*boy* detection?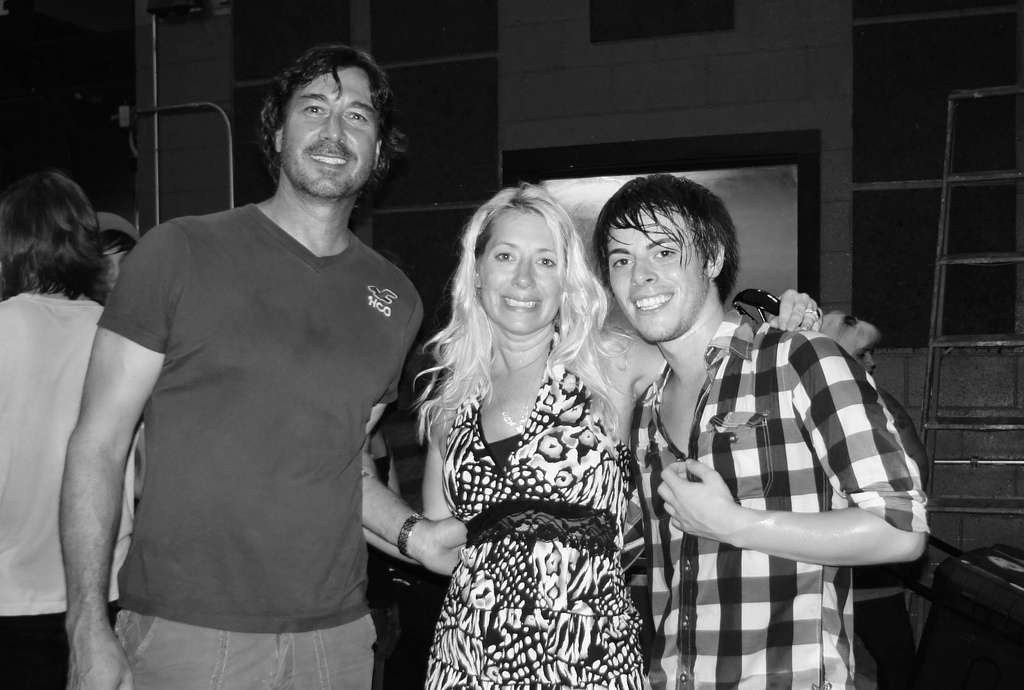
[left=632, top=174, right=933, bottom=689]
